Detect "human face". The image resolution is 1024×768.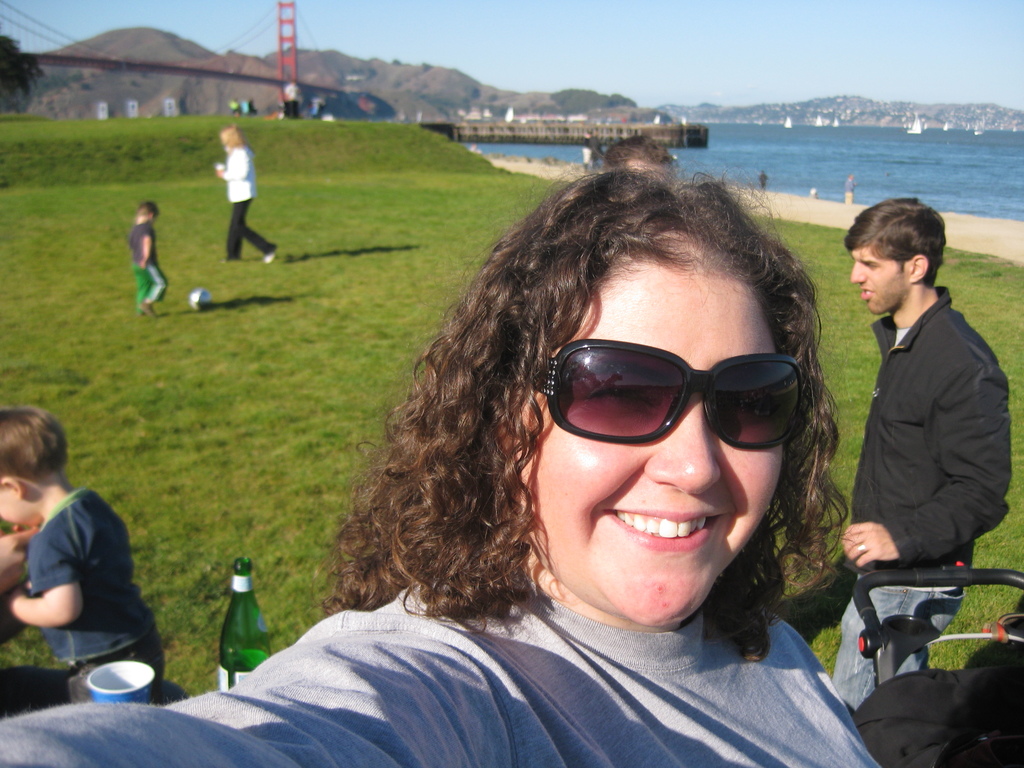
locate(851, 252, 909, 312).
